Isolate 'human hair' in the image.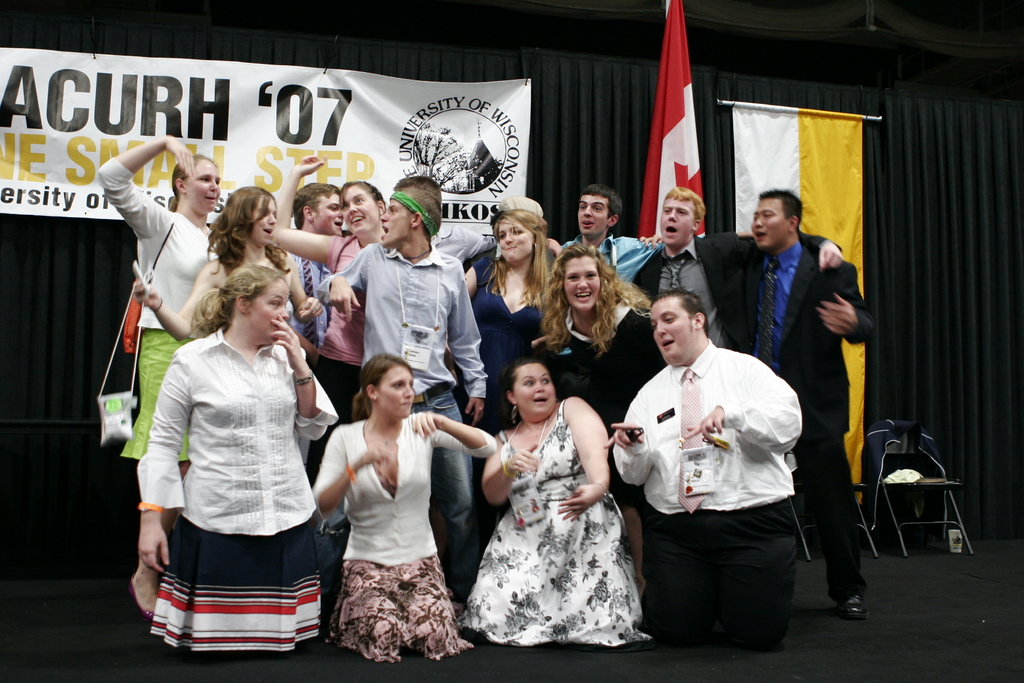
Isolated region: [x1=294, y1=182, x2=341, y2=231].
